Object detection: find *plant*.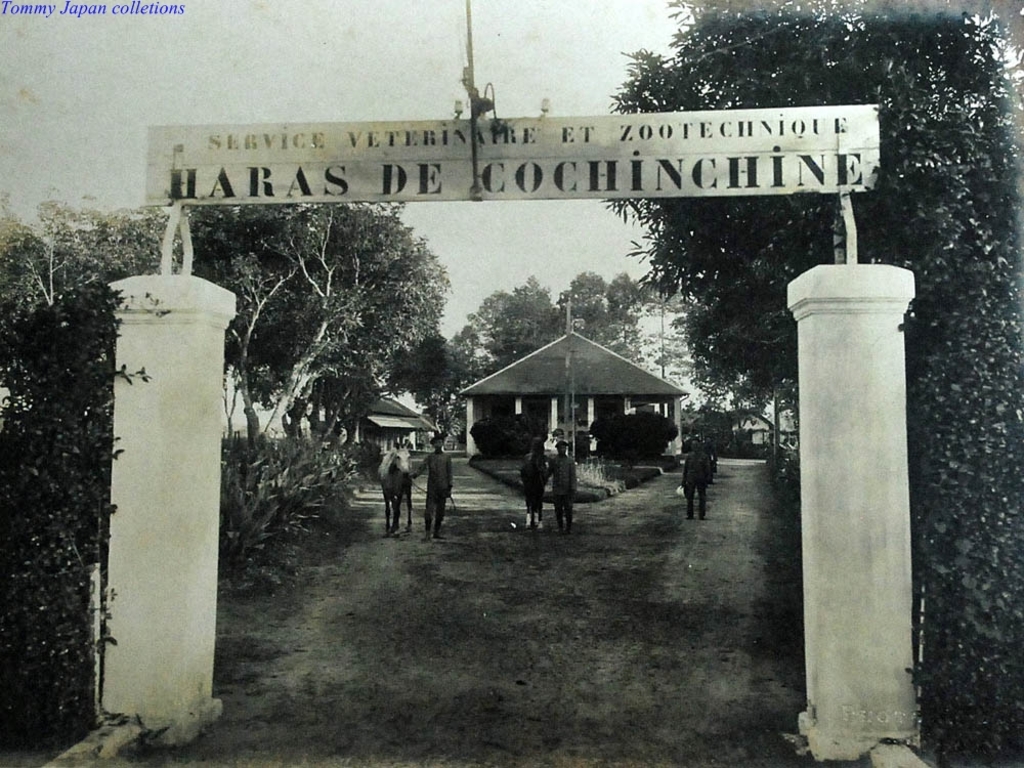
(left=587, top=410, right=675, bottom=458).
